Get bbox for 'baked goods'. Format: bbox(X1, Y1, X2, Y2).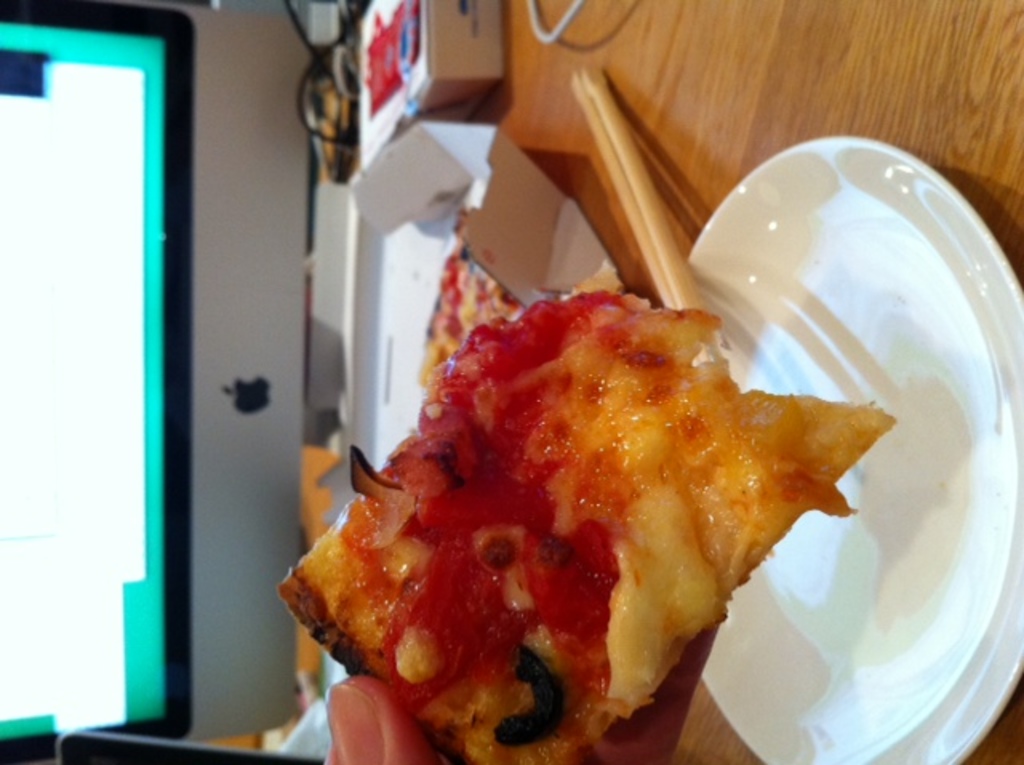
bbox(272, 261, 899, 763).
